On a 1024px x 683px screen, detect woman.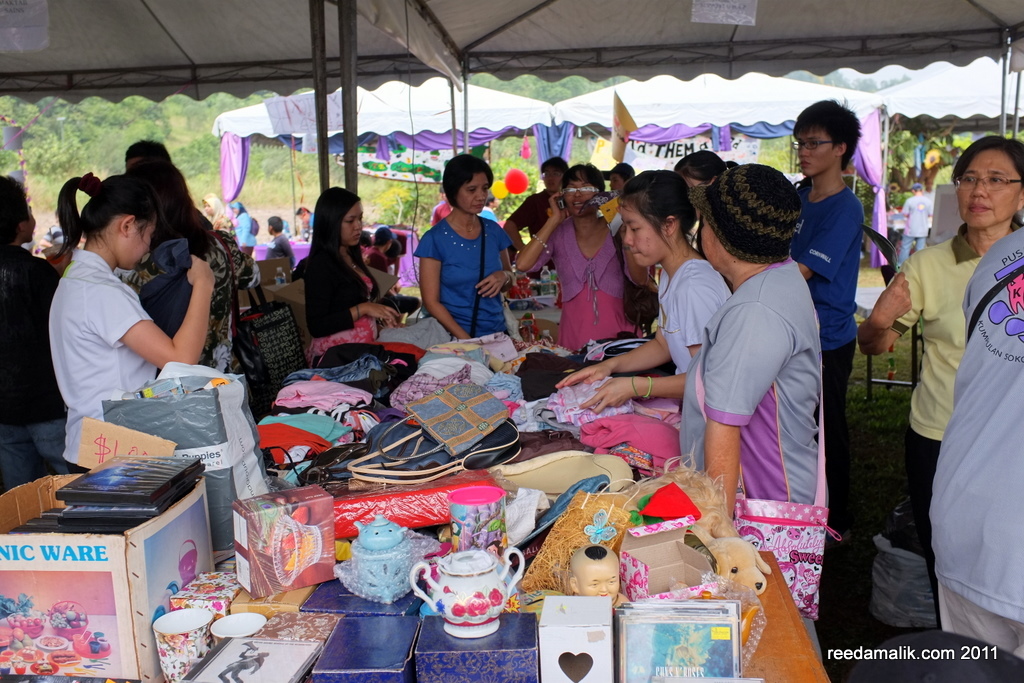
crop(412, 156, 513, 343).
